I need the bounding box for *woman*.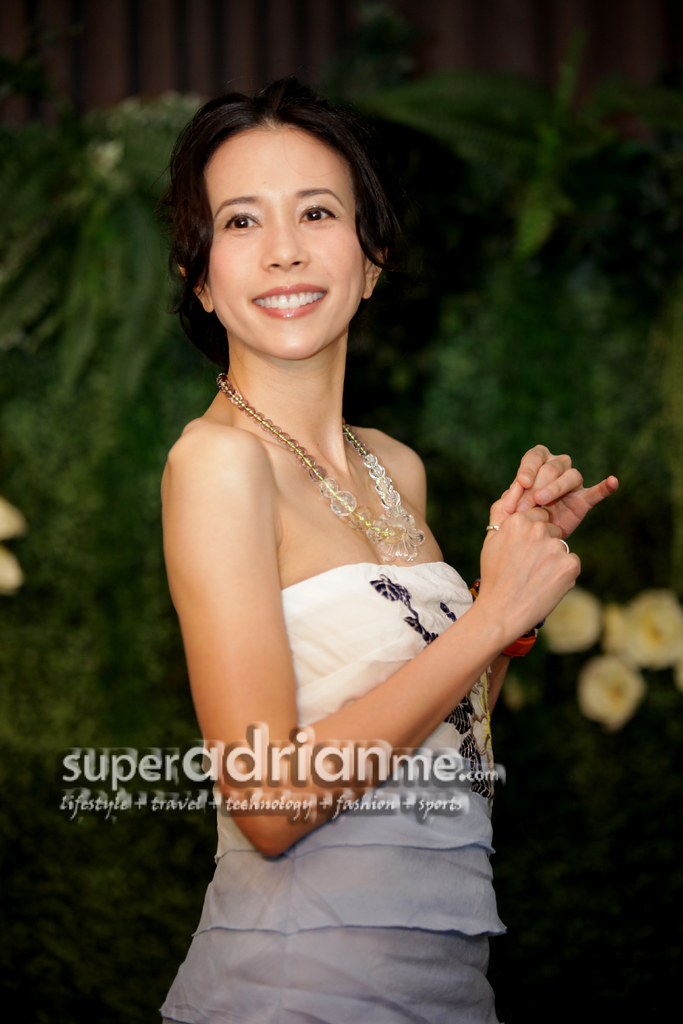
Here it is: [155,91,613,1019].
